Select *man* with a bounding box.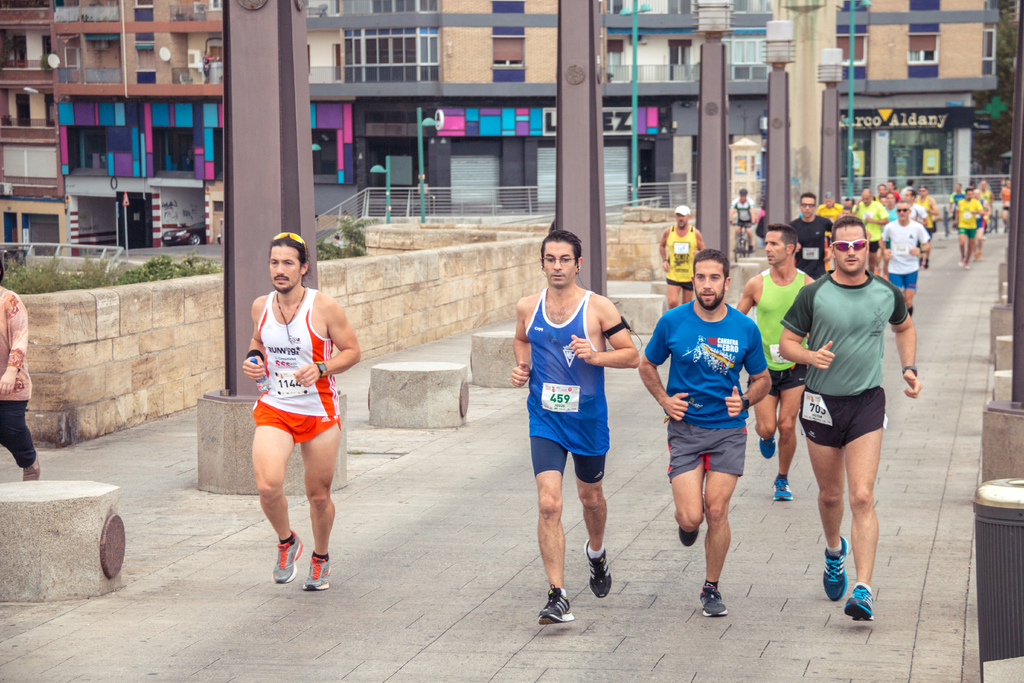
rect(787, 190, 831, 279).
